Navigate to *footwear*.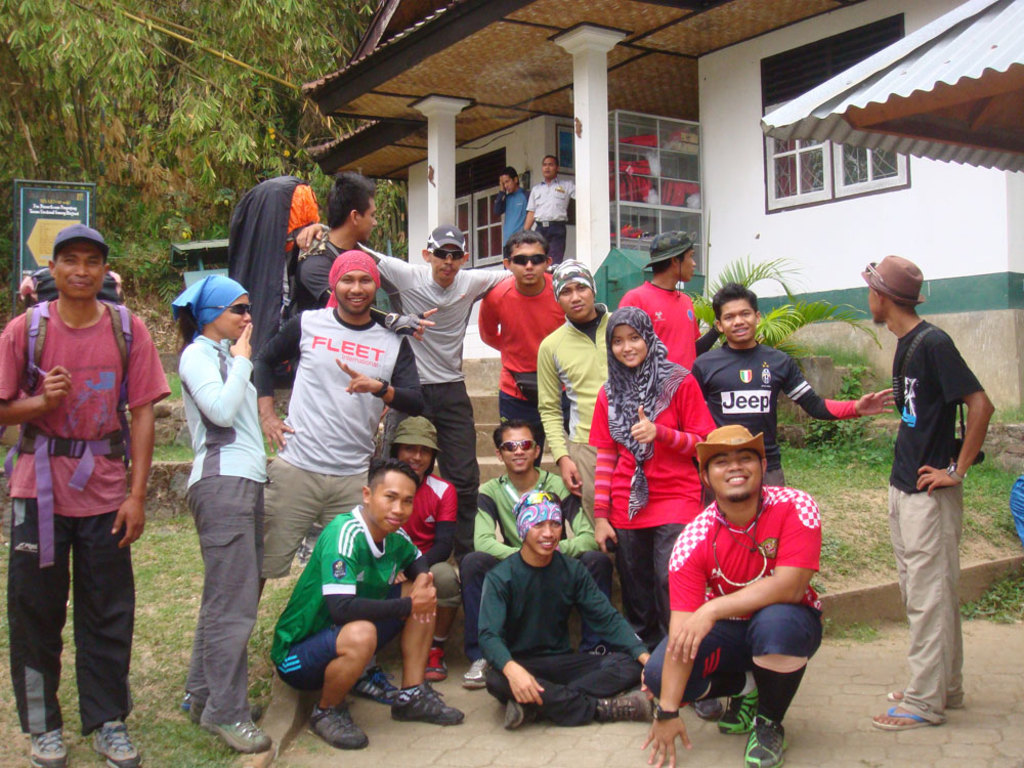
Navigation target: left=596, top=689, right=659, bottom=724.
